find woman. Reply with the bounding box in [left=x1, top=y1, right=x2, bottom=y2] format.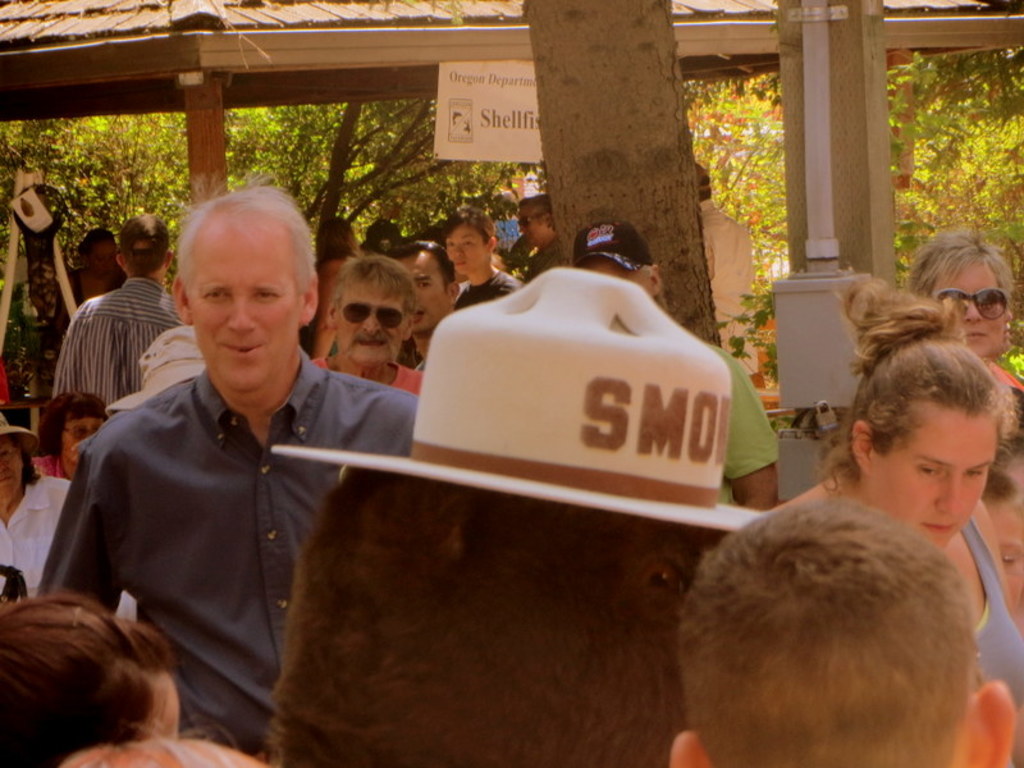
[left=721, top=317, right=1023, bottom=749].
